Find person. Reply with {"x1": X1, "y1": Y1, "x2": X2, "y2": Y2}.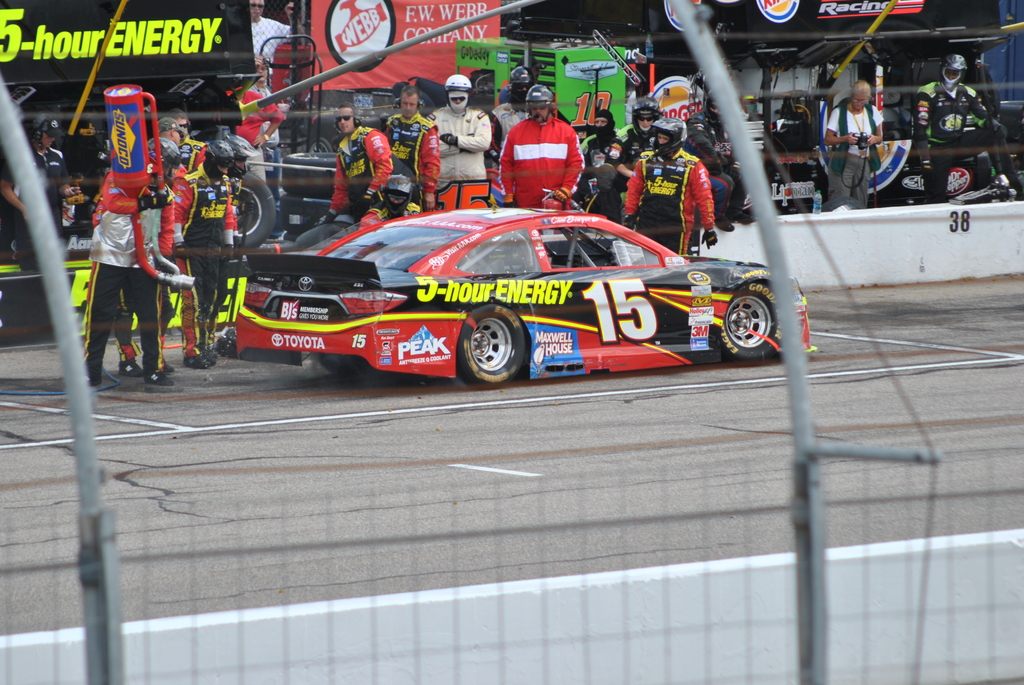
{"x1": 21, "y1": 115, "x2": 77, "y2": 236}.
